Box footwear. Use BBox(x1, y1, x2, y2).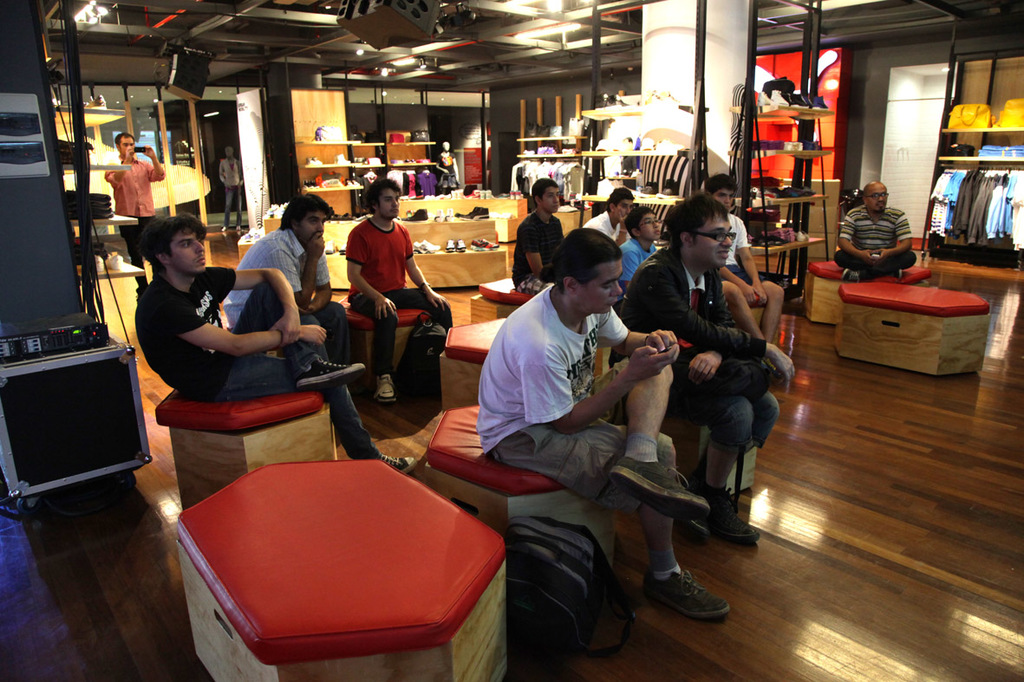
BBox(675, 519, 706, 542).
